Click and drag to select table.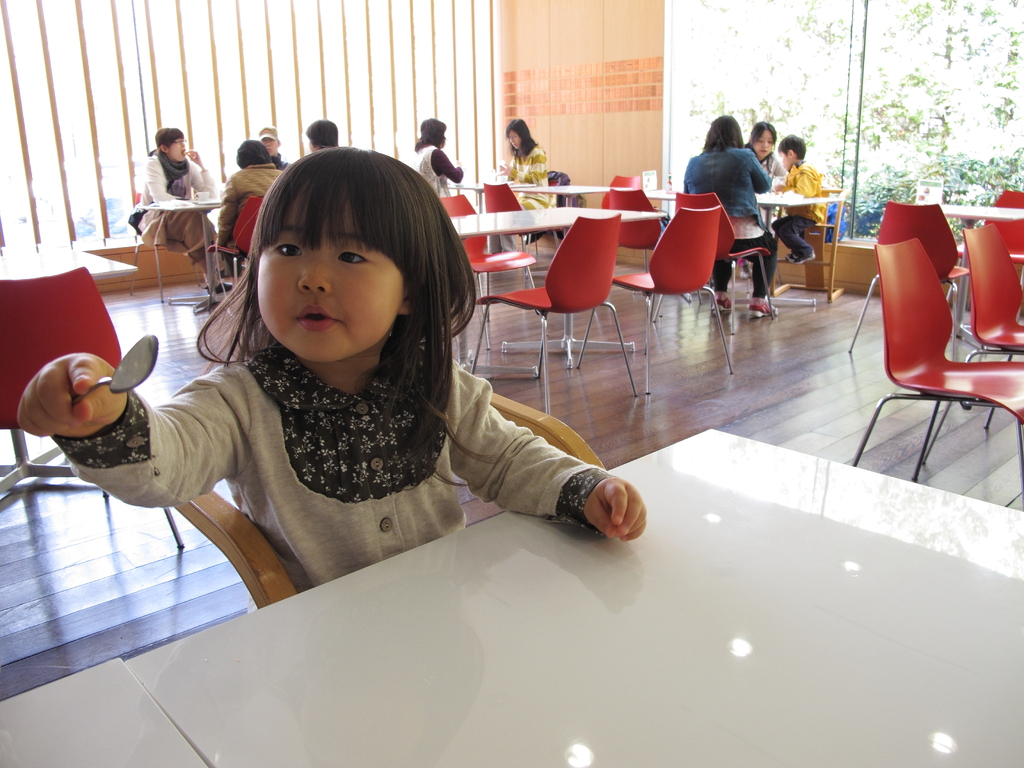
Selection: (733,188,835,310).
